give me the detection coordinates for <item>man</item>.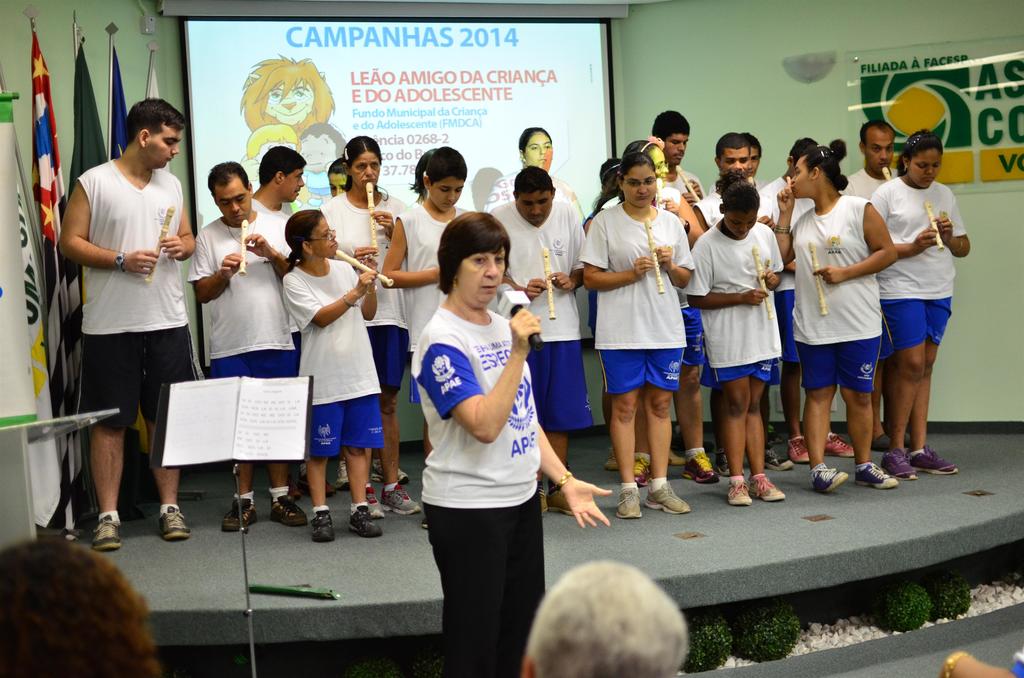
pyautogui.locateOnScreen(0, 528, 164, 677).
